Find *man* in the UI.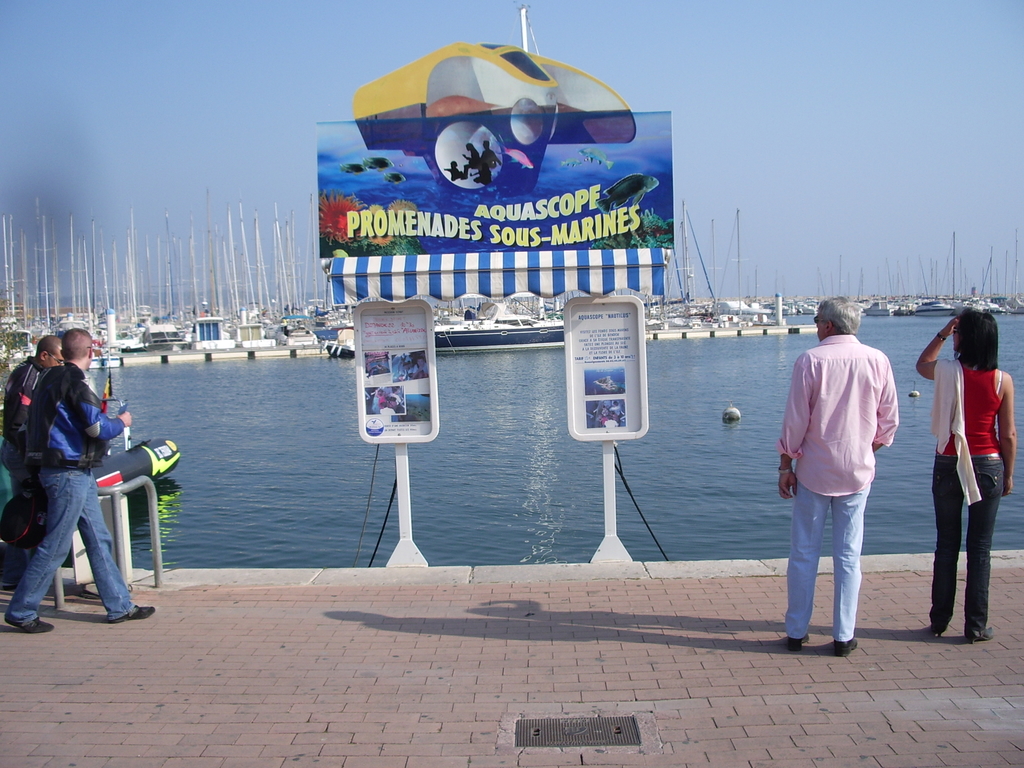
UI element at (410, 356, 429, 377).
